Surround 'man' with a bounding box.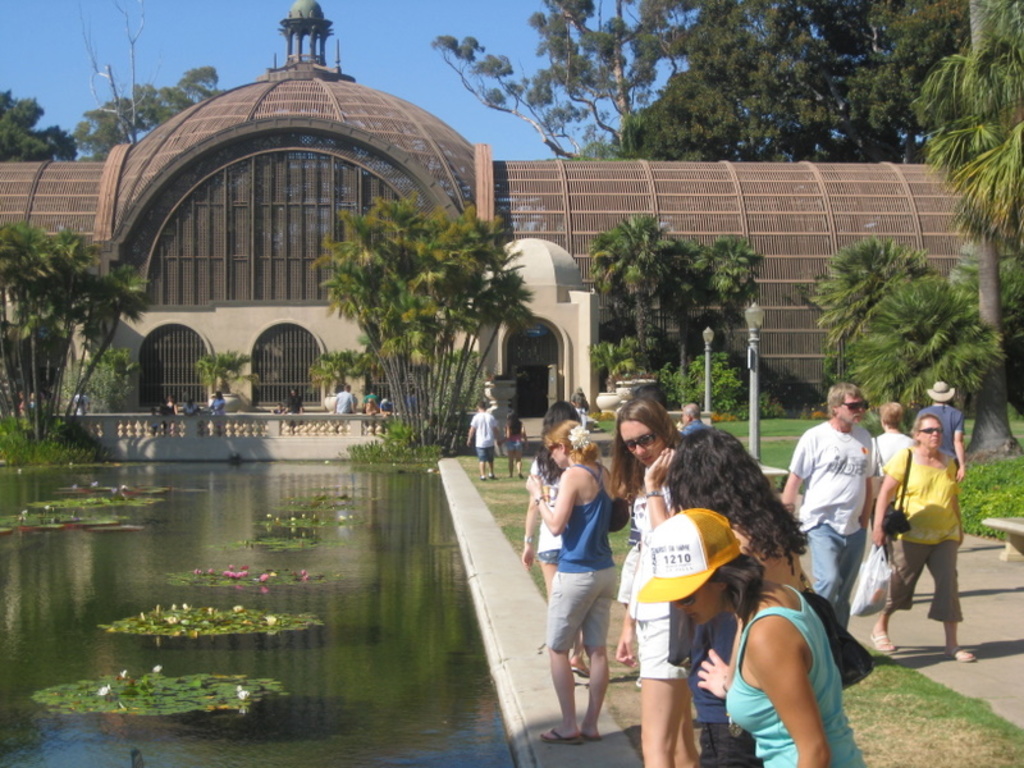
x1=465 y1=398 x2=503 y2=475.
